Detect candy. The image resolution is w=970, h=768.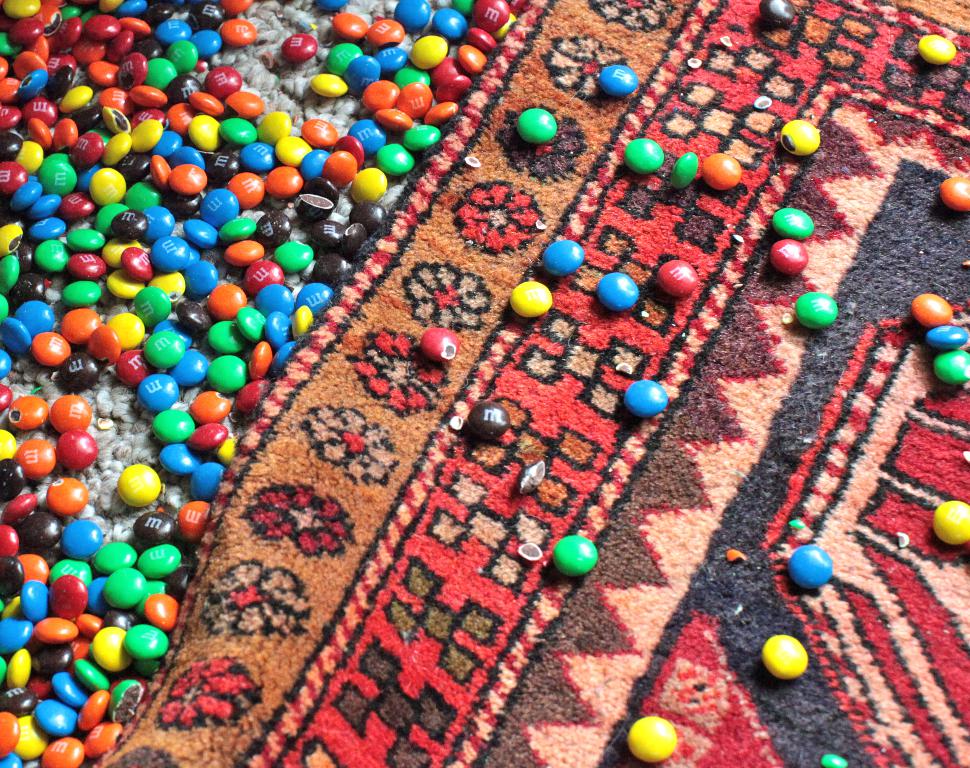
bbox(932, 348, 968, 380).
